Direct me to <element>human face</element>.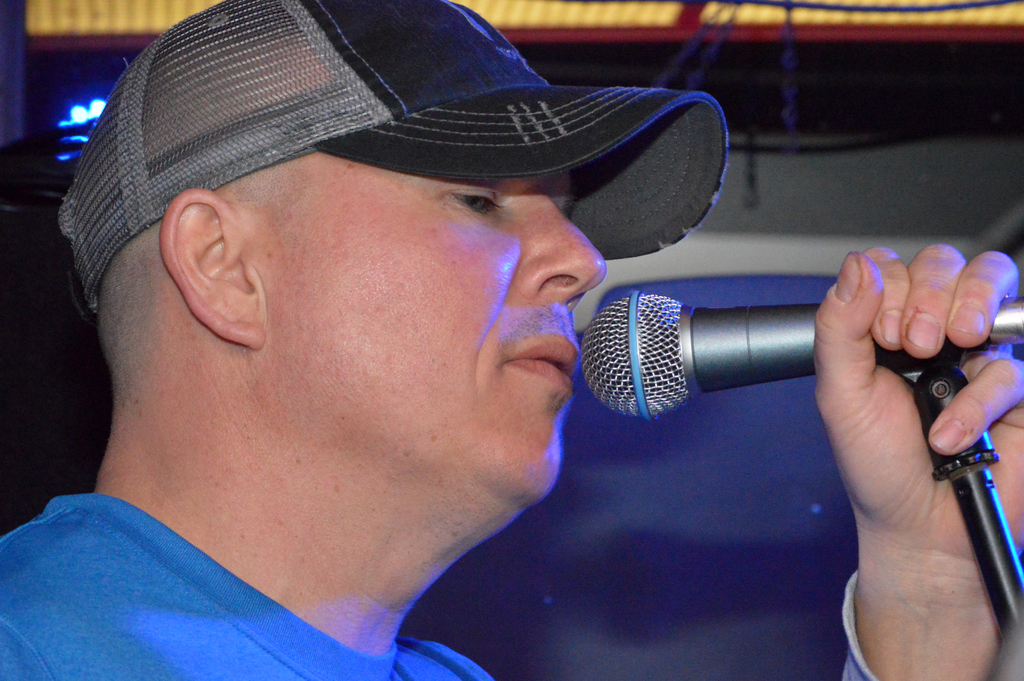
Direction: Rect(265, 163, 606, 493).
